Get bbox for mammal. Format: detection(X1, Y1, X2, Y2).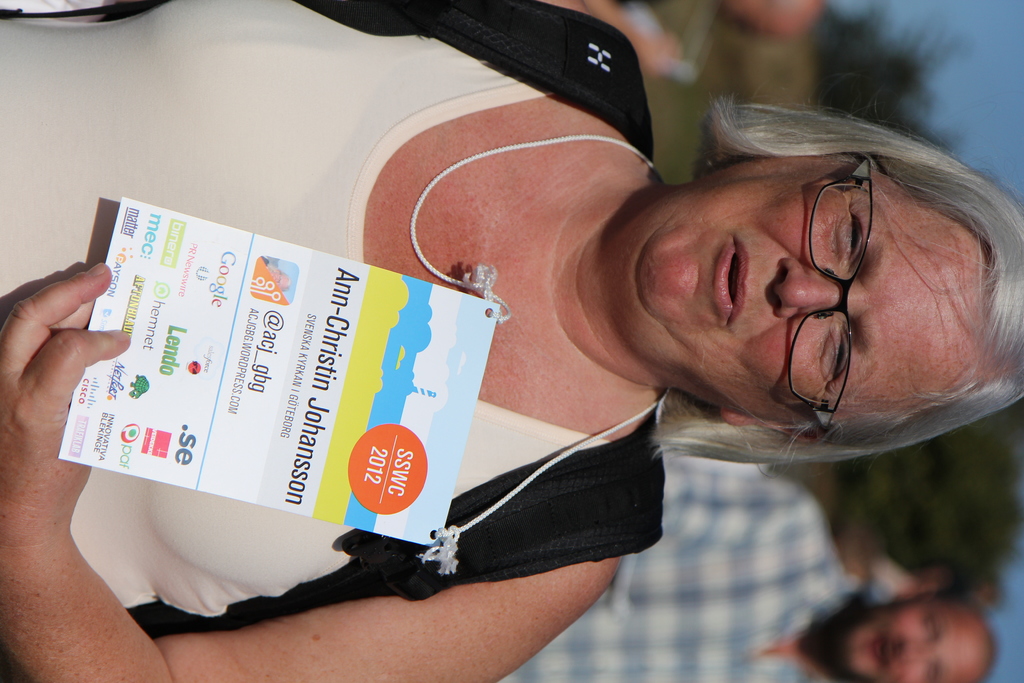
detection(497, 436, 998, 682).
